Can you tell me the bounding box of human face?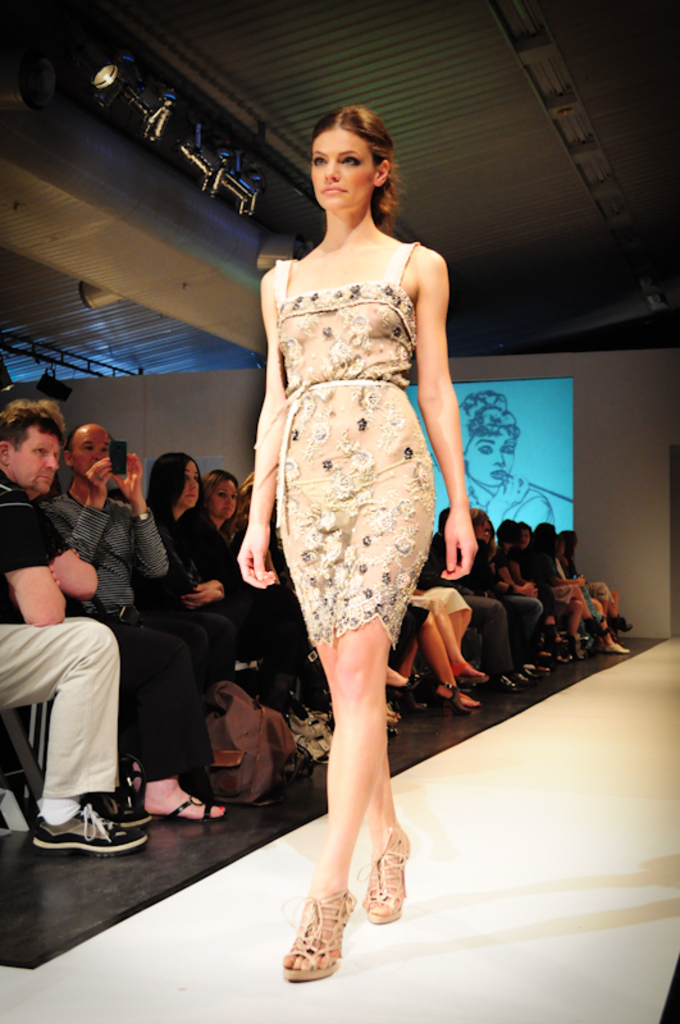
pyautogui.locateOnScreen(207, 481, 238, 517).
